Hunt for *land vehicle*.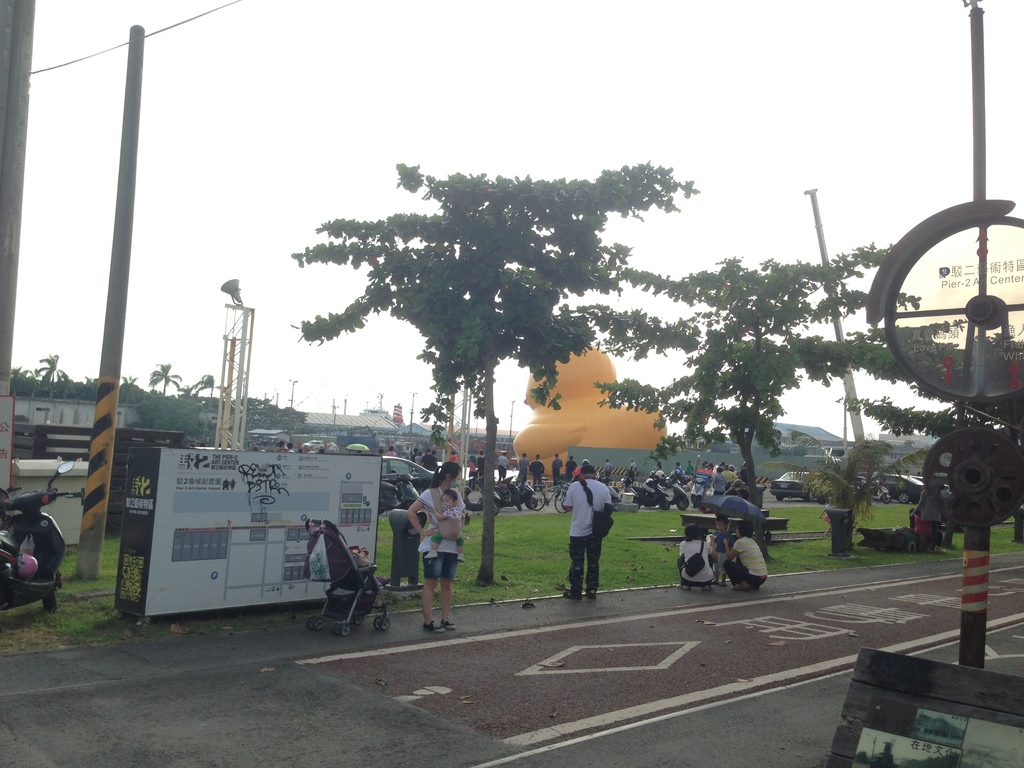
Hunted down at [595,472,620,510].
